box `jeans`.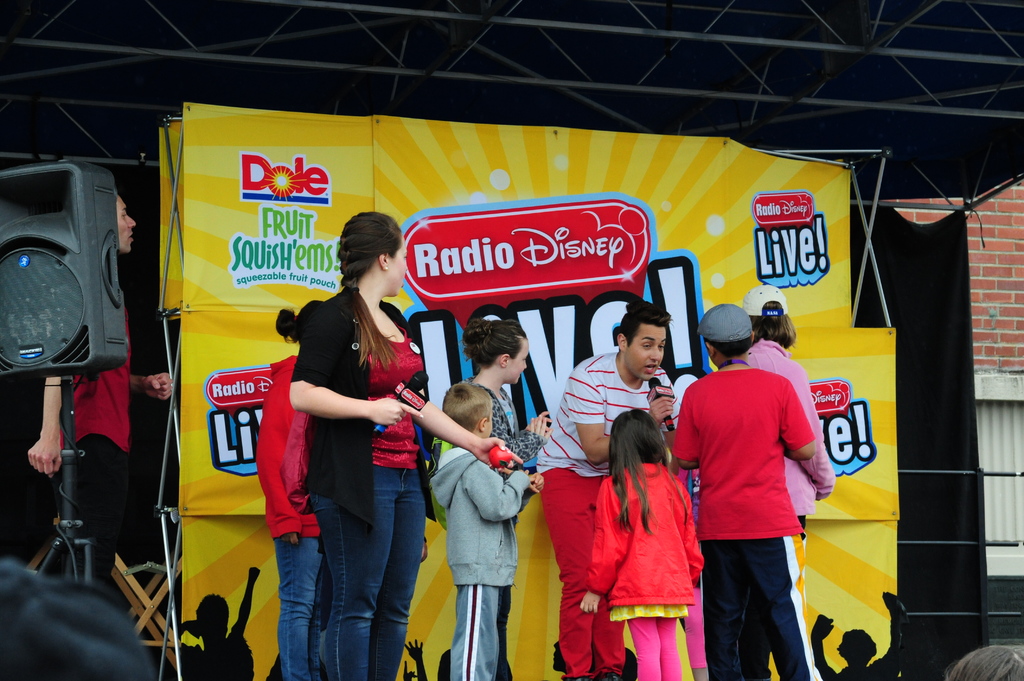
[x1=274, y1=534, x2=324, y2=680].
